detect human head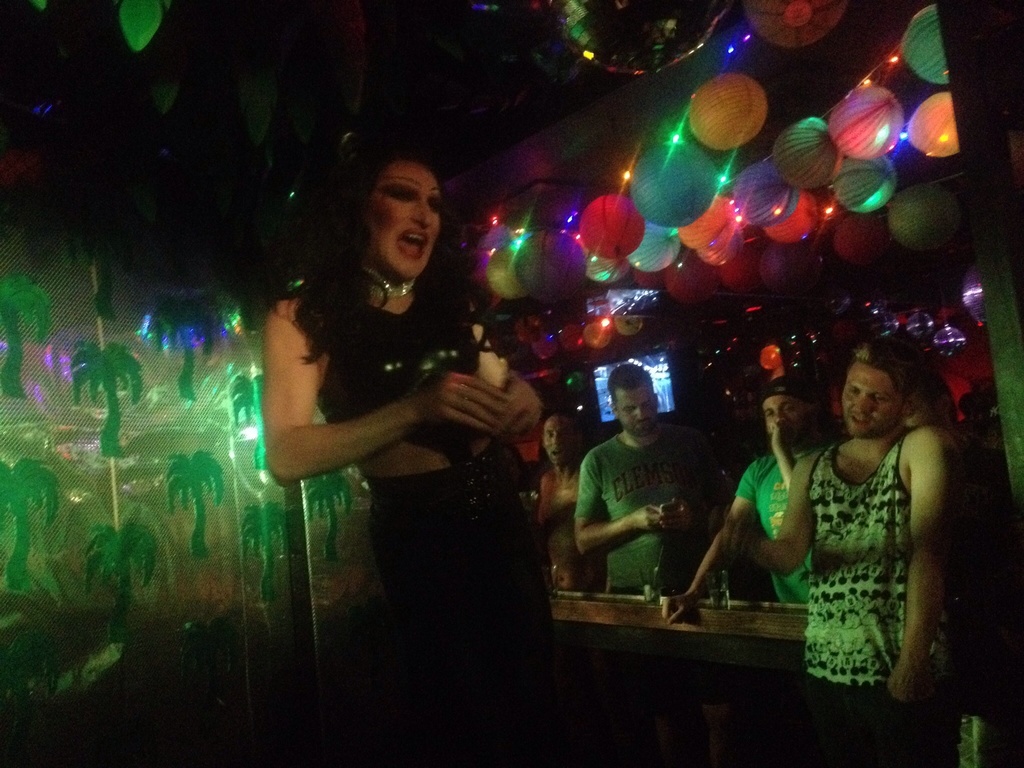
x1=764 y1=376 x2=816 y2=450
